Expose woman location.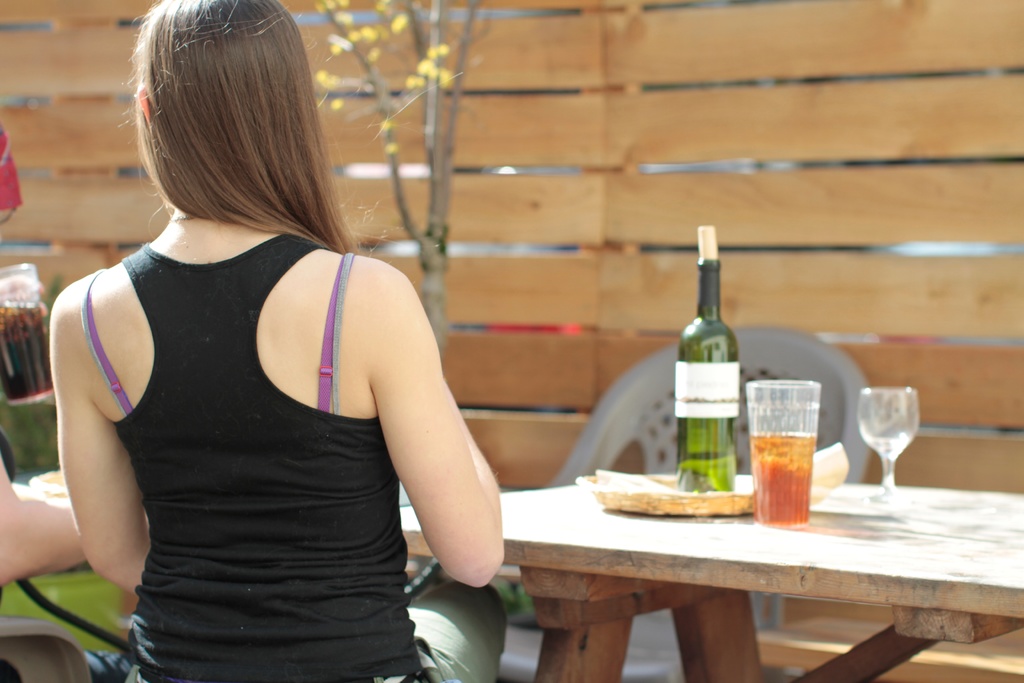
Exposed at 43, 10, 533, 668.
